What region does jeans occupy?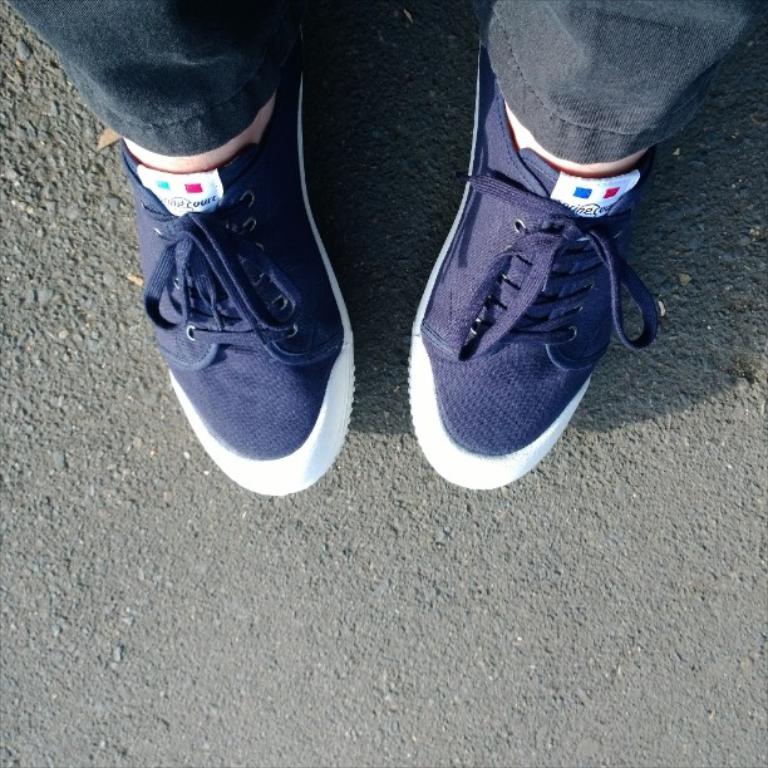
bbox=[483, 3, 767, 164].
